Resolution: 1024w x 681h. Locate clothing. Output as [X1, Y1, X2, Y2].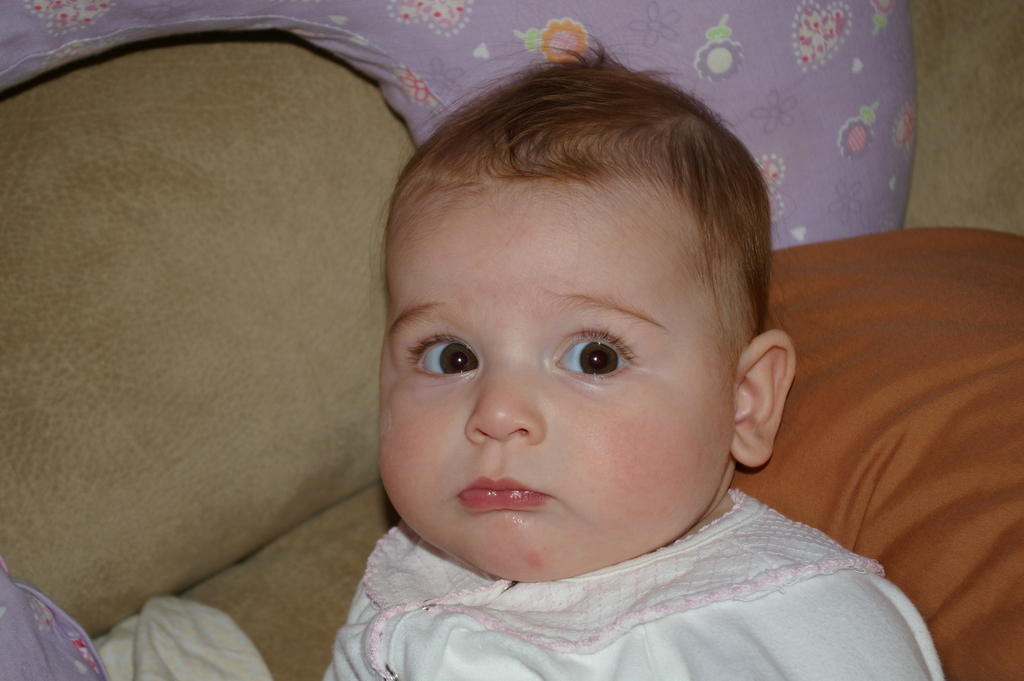
[316, 481, 953, 680].
